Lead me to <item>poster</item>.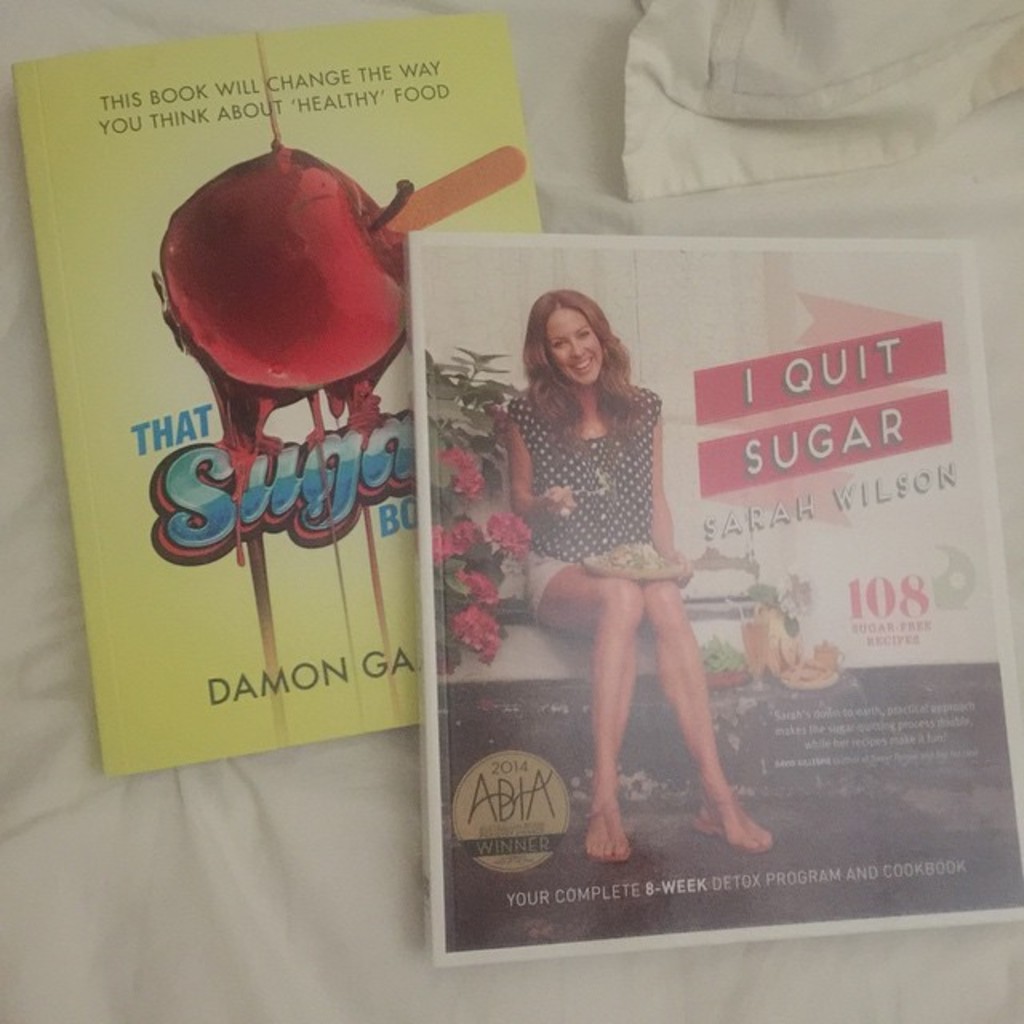
Lead to region(413, 229, 1022, 962).
